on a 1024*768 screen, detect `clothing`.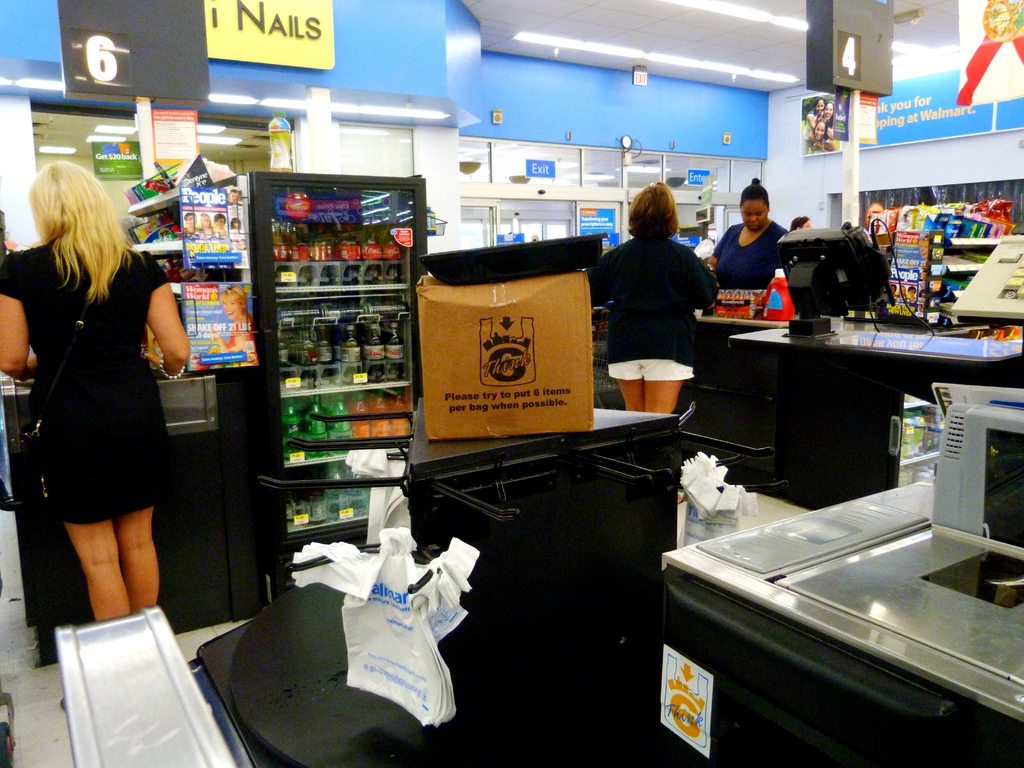
detection(588, 230, 716, 383).
